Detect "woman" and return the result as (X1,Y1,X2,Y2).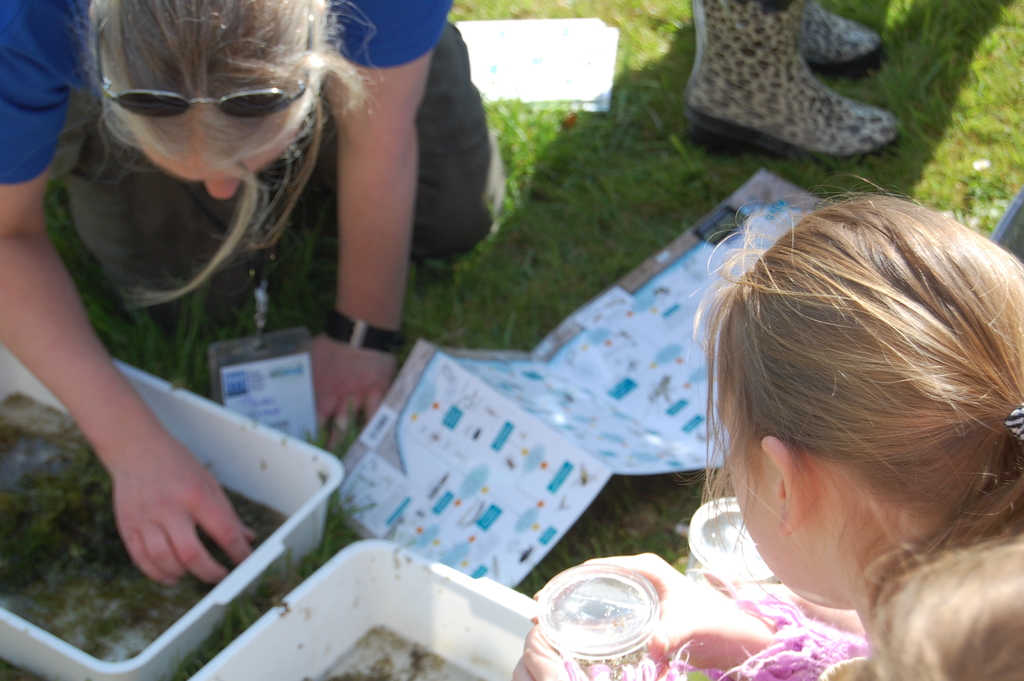
(0,0,507,590).
